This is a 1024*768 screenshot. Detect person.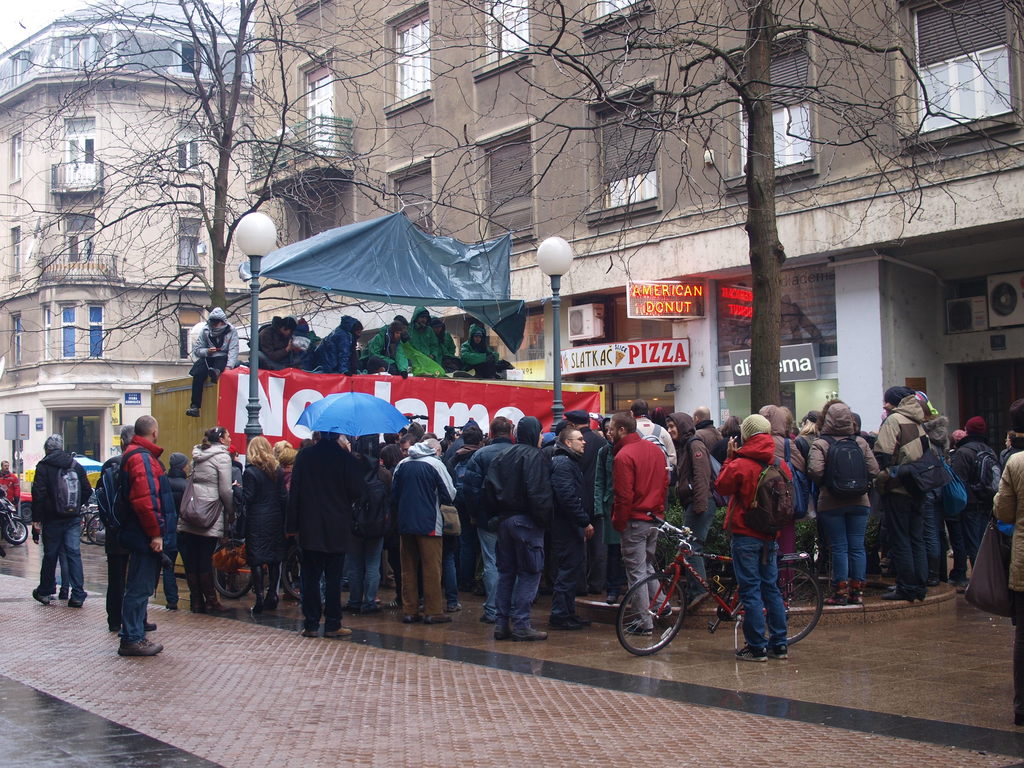
x1=102 y1=419 x2=161 y2=631.
